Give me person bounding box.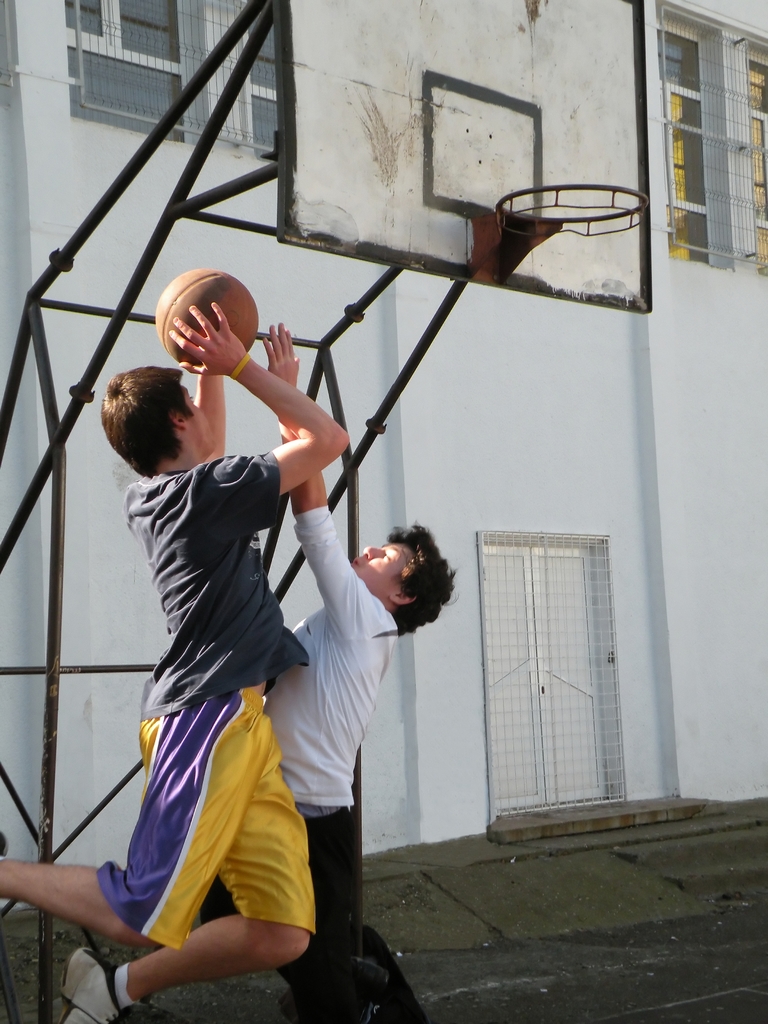
{"left": 258, "top": 319, "right": 458, "bottom": 1023}.
